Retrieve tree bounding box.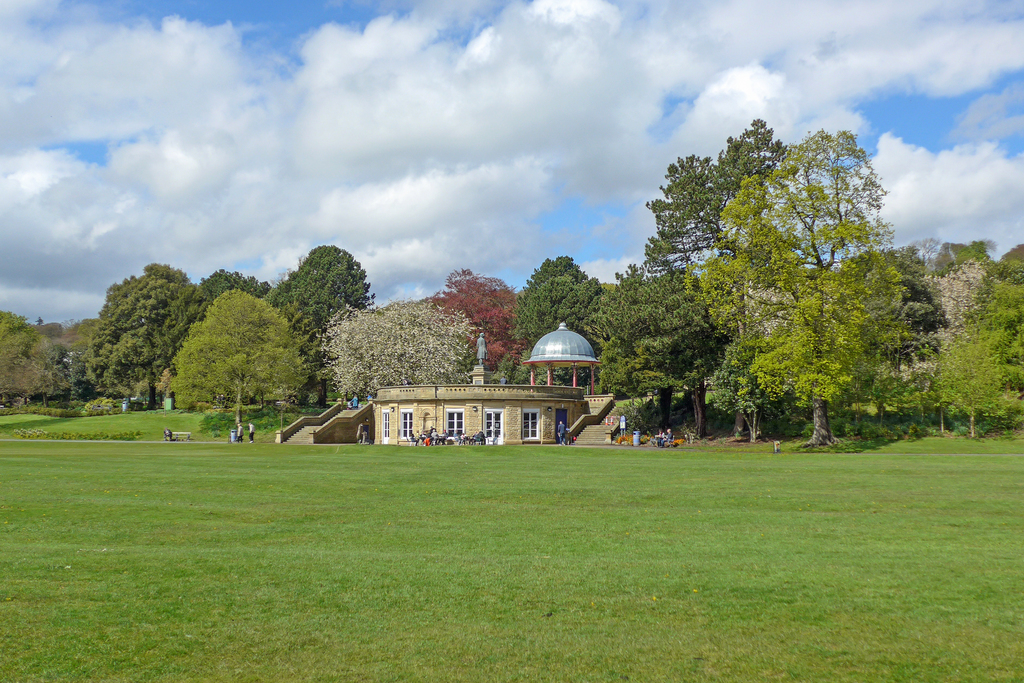
Bounding box: x1=154 y1=286 x2=310 y2=446.
